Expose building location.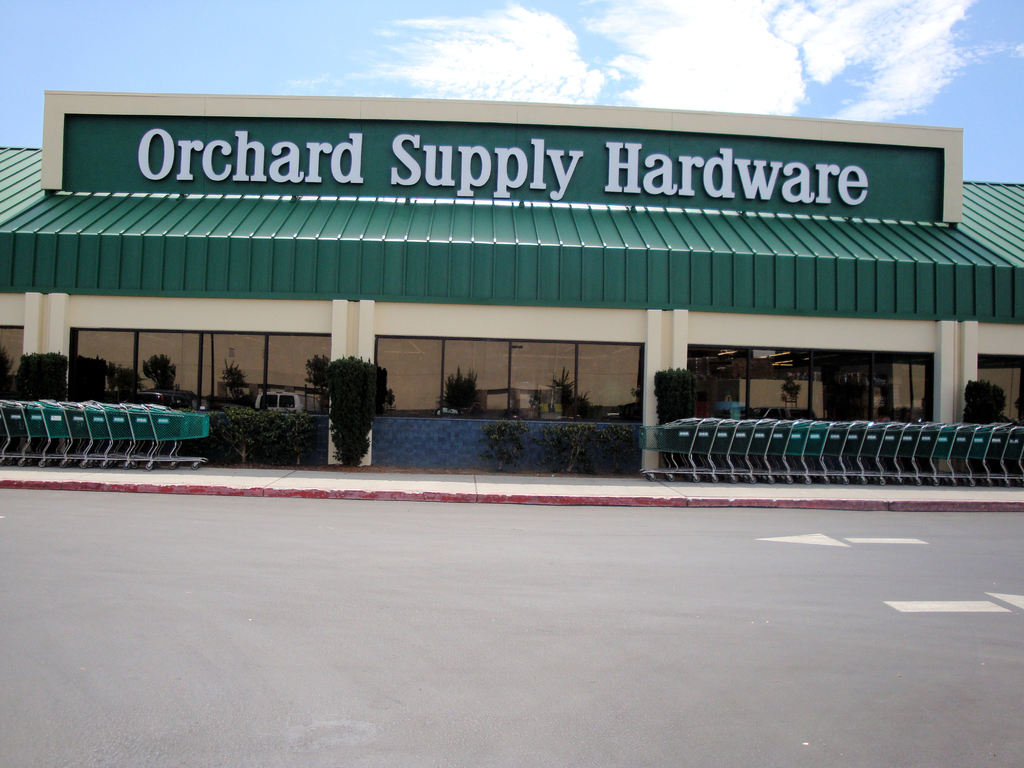
Exposed at l=0, t=90, r=1023, b=476.
